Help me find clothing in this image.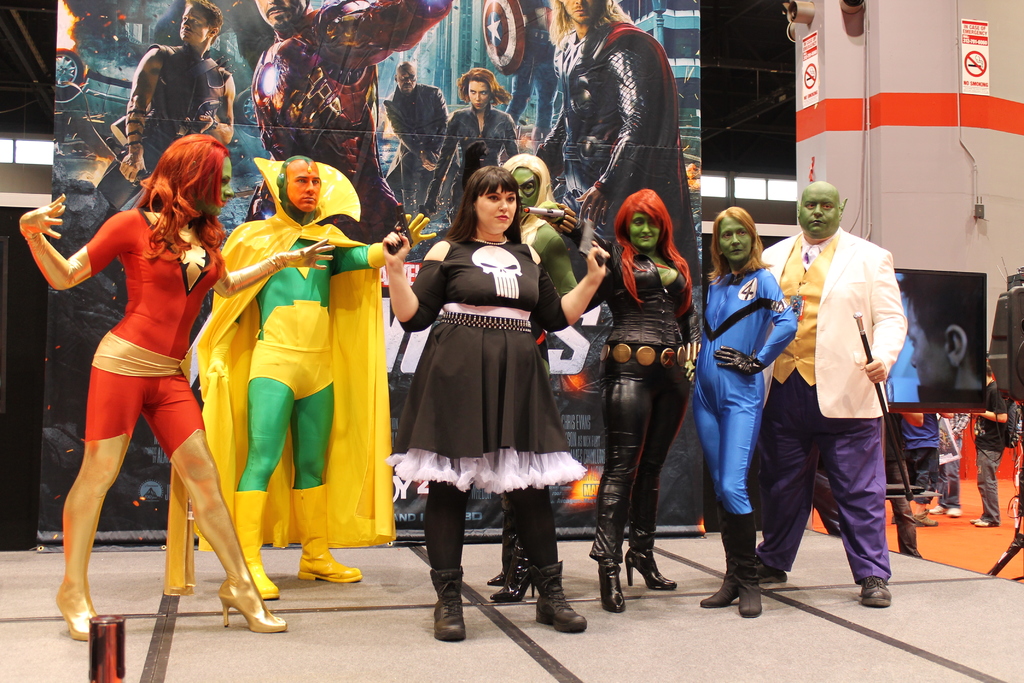
Found it: x1=974, y1=394, x2=1014, y2=535.
